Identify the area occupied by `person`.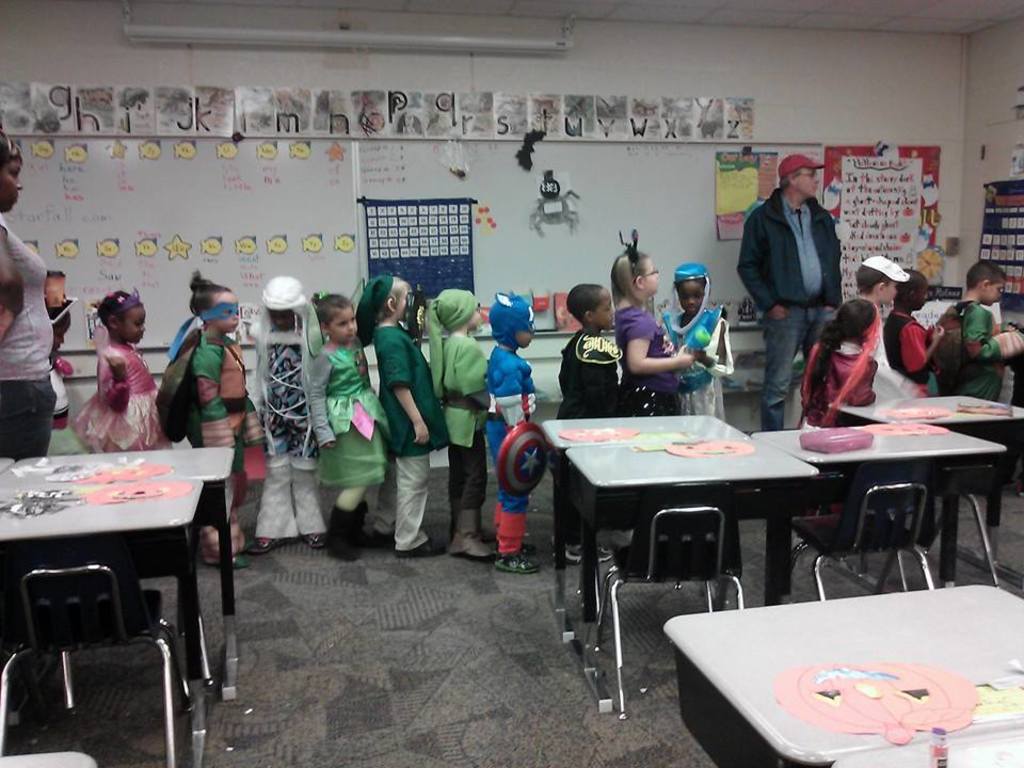
Area: bbox=(0, 129, 62, 467).
